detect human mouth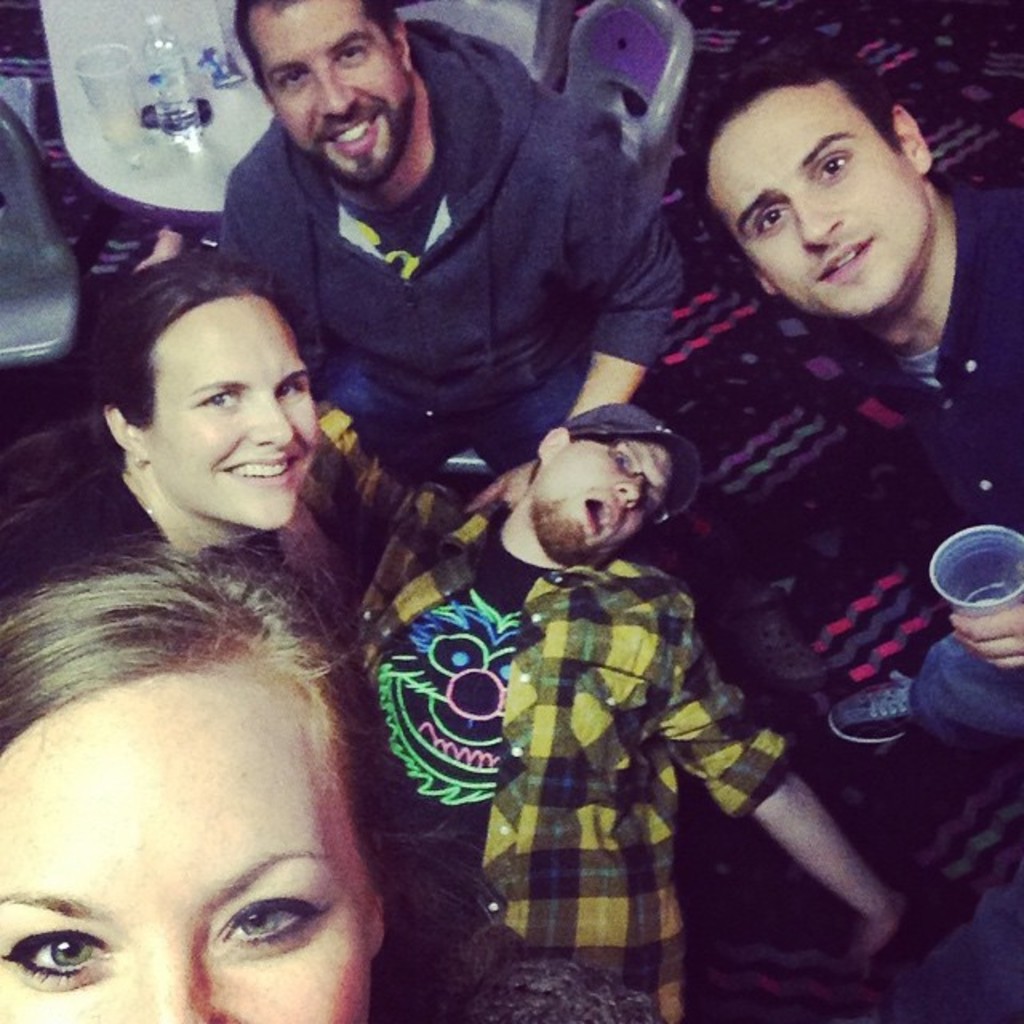
315, 110, 382, 158
